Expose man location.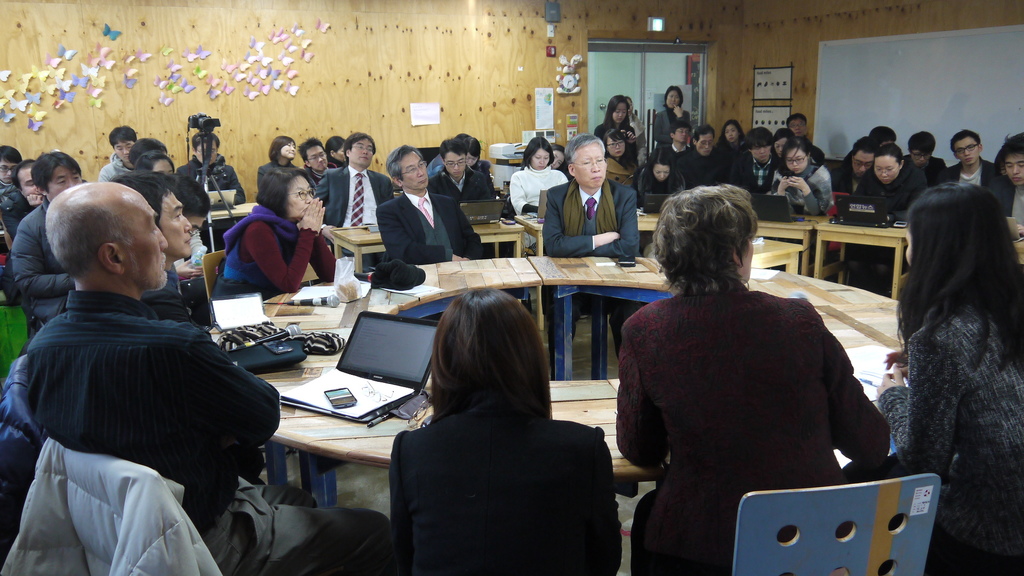
Exposed at <region>426, 141, 499, 200</region>.
